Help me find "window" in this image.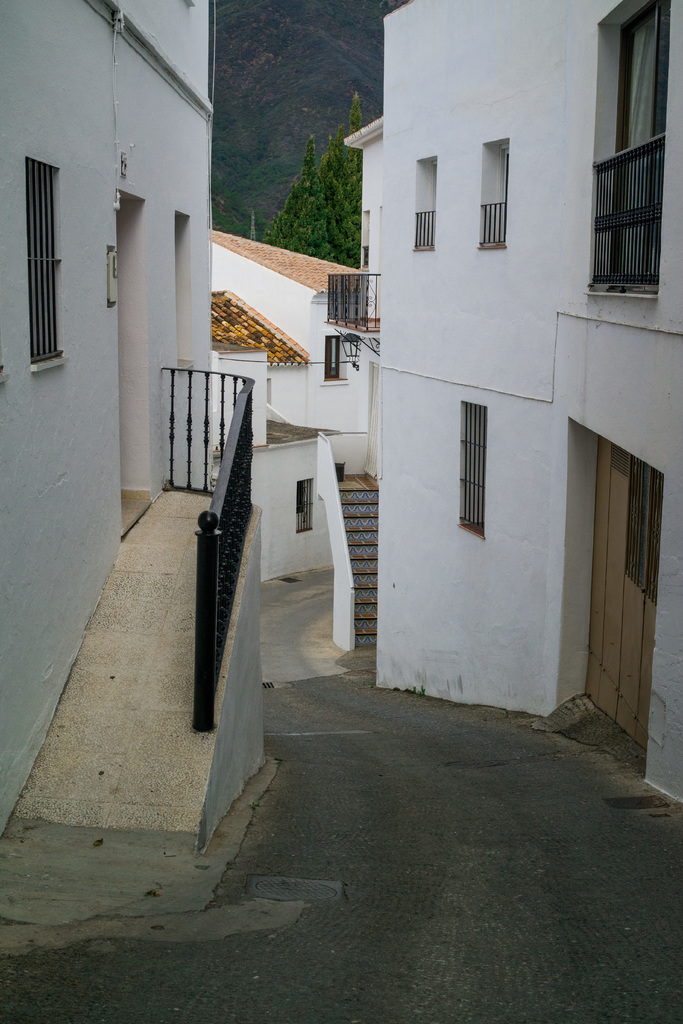
Found it: Rect(594, 31, 671, 304).
